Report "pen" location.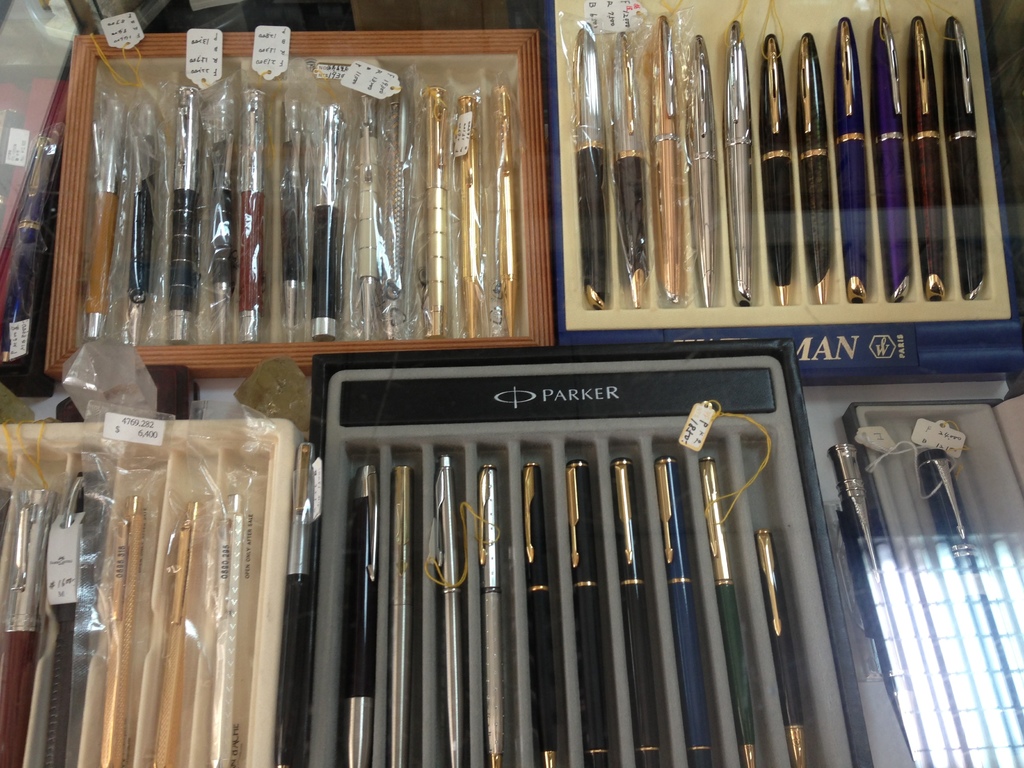
Report: 836:16:867:315.
